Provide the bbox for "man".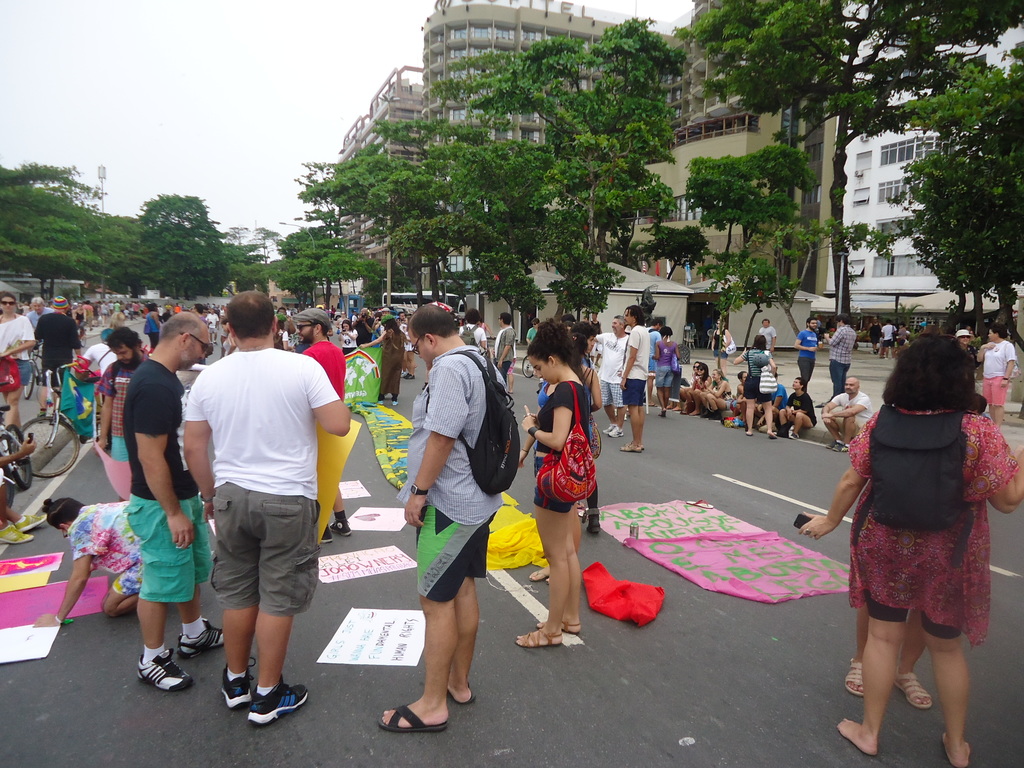
(177,285,354,730).
